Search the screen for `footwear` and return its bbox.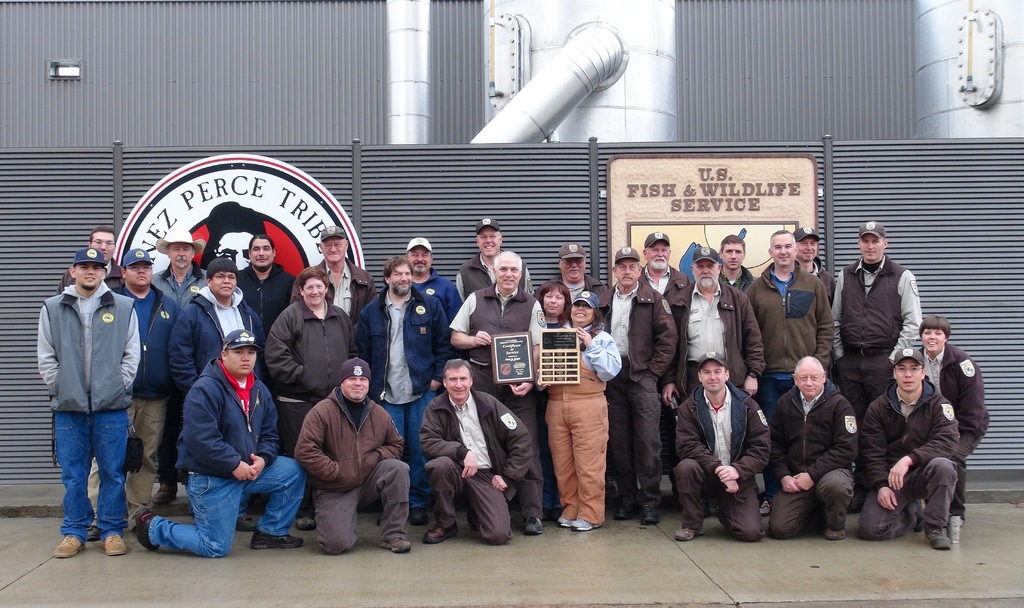
Found: 296:513:316:532.
